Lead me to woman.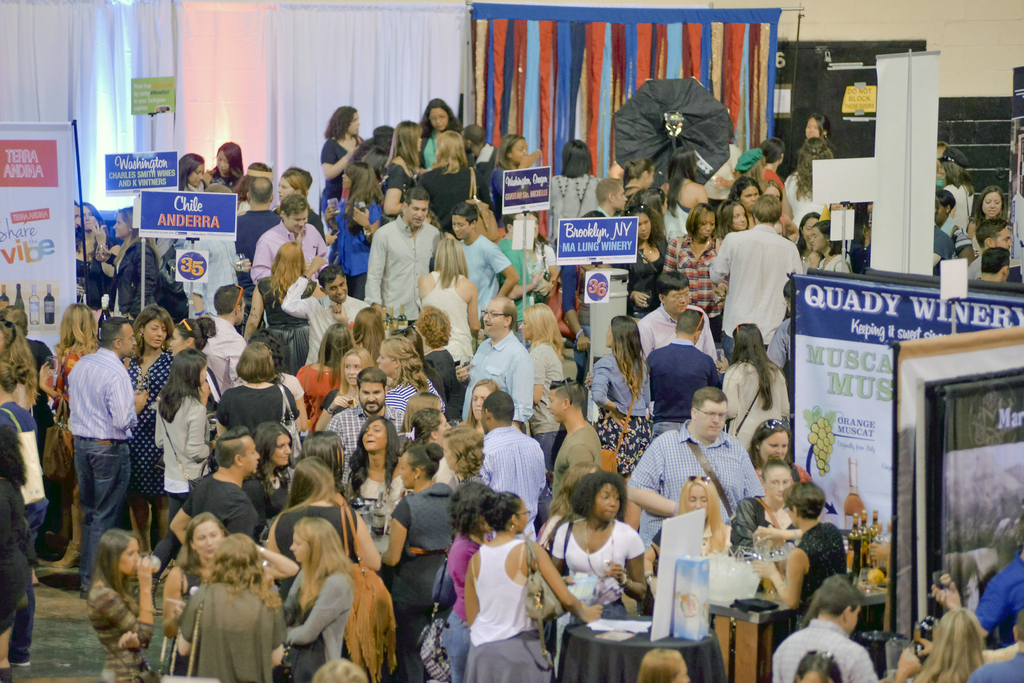
Lead to bbox=(321, 163, 381, 296).
